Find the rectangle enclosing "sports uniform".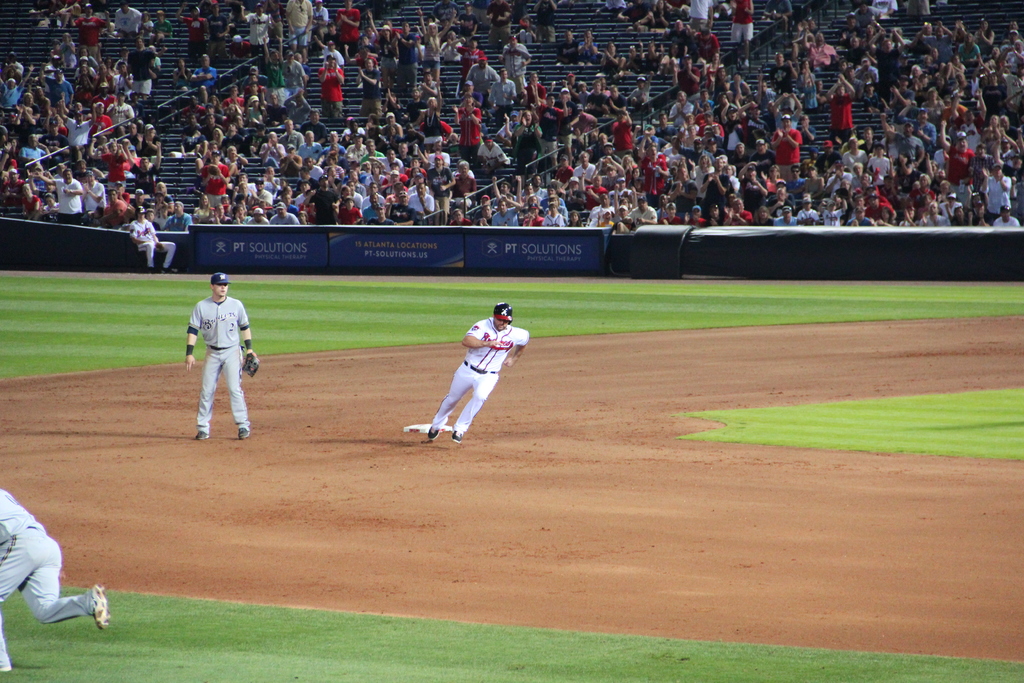
(645, 53, 671, 69).
